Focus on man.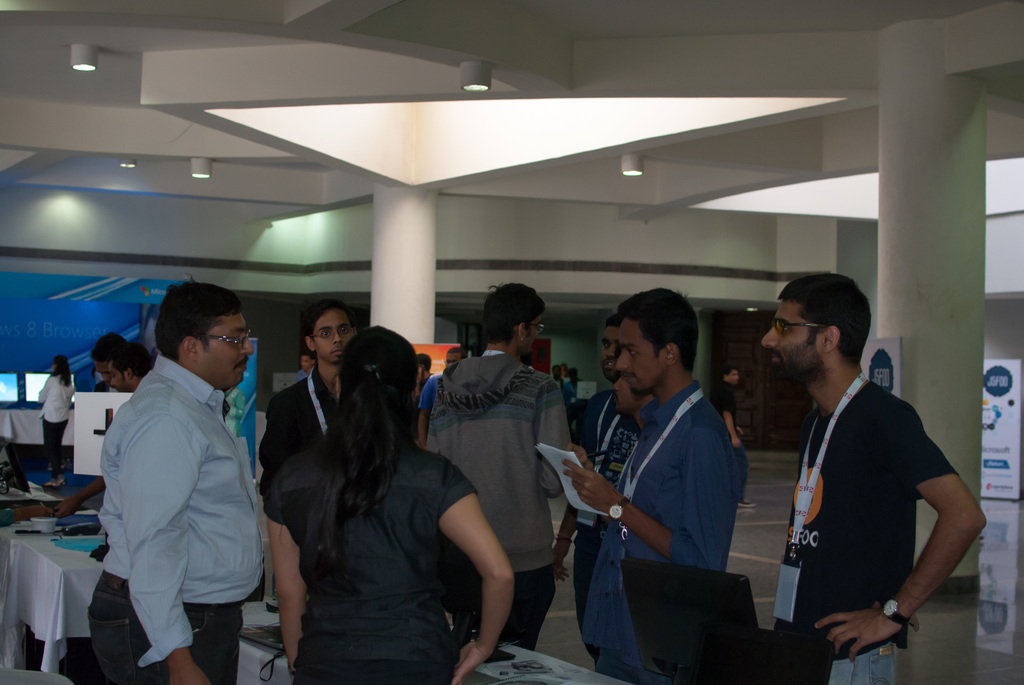
Focused at x1=760, y1=271, x2=989, y2=684.
